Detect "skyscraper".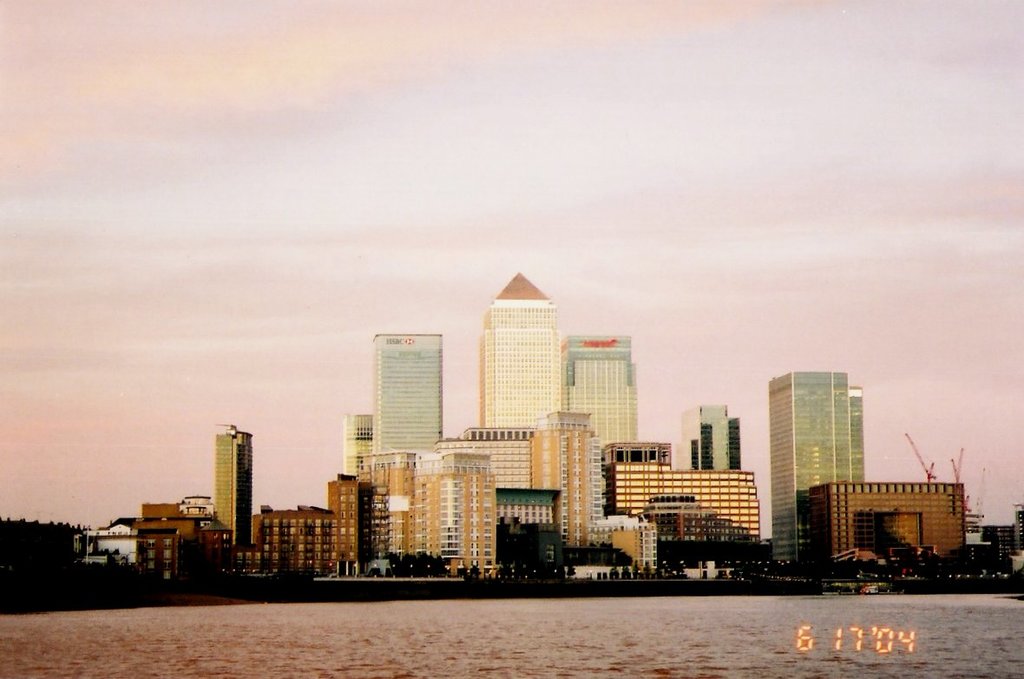
Detected at <region>383, 324, 454, 465</region>.
